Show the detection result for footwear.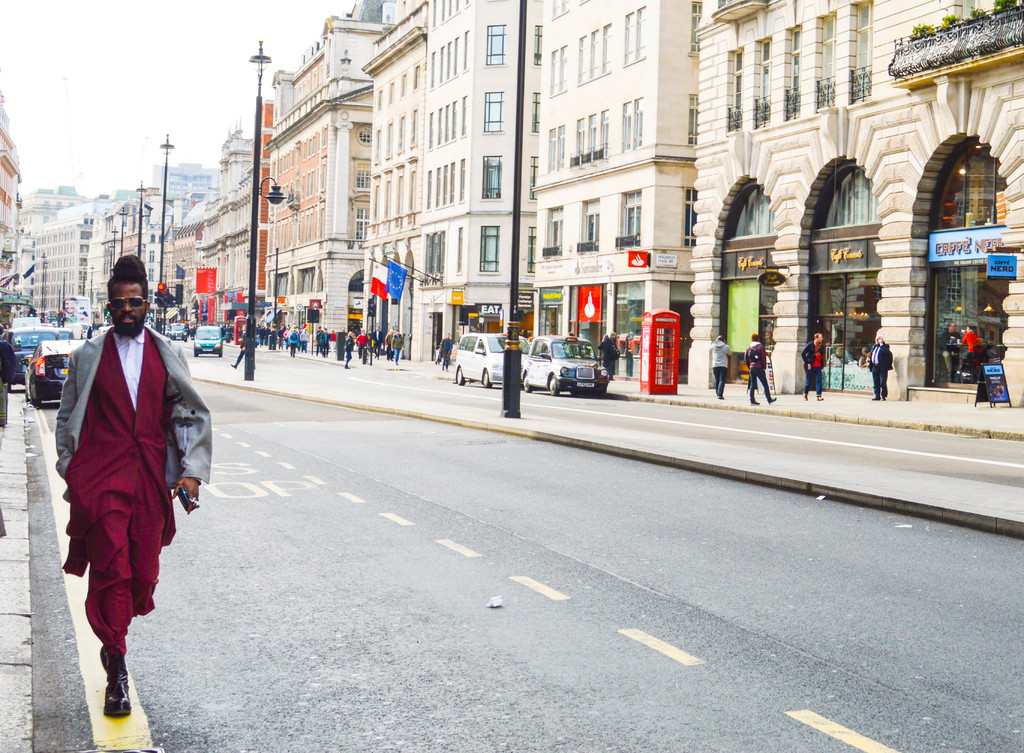
<box>770,399,774,402</box>.
